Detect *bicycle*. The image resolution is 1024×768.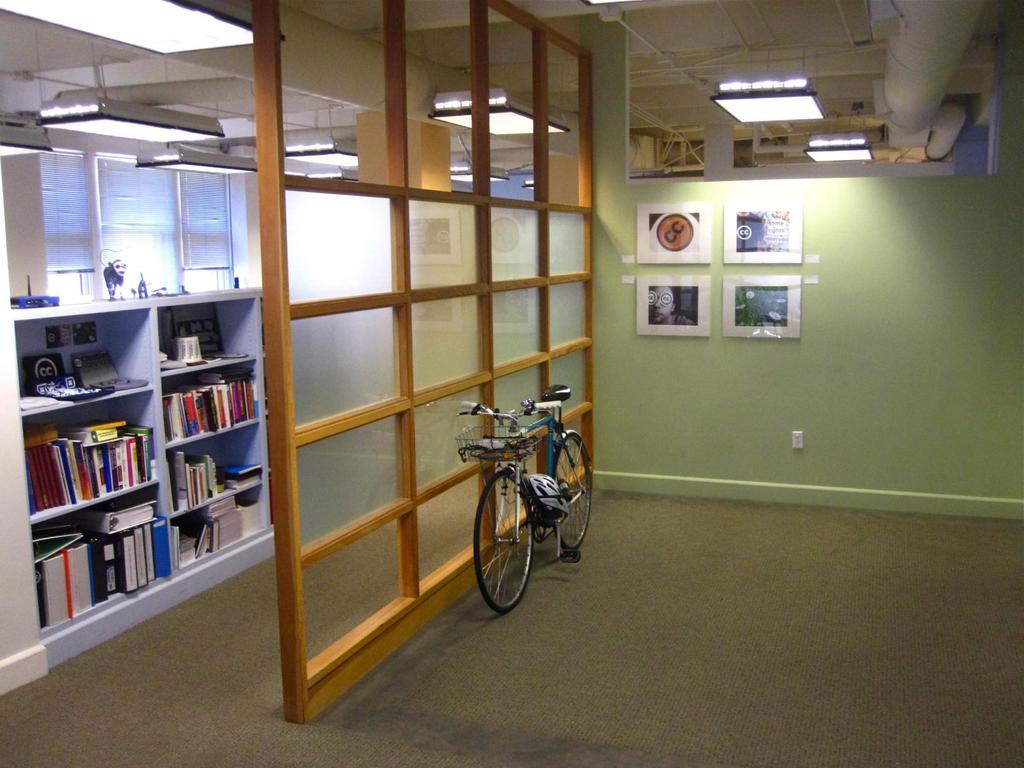
[left=452, top=375, right=585, bottom=632].
